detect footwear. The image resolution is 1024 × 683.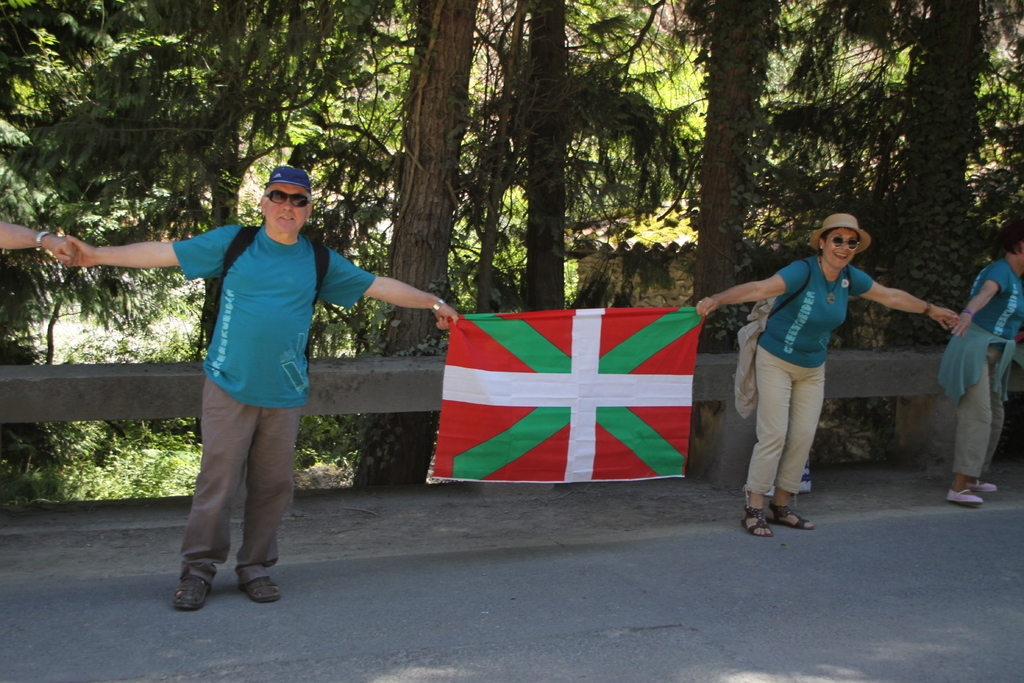
<bbox>168, 569, 220, 612</bbox>.
